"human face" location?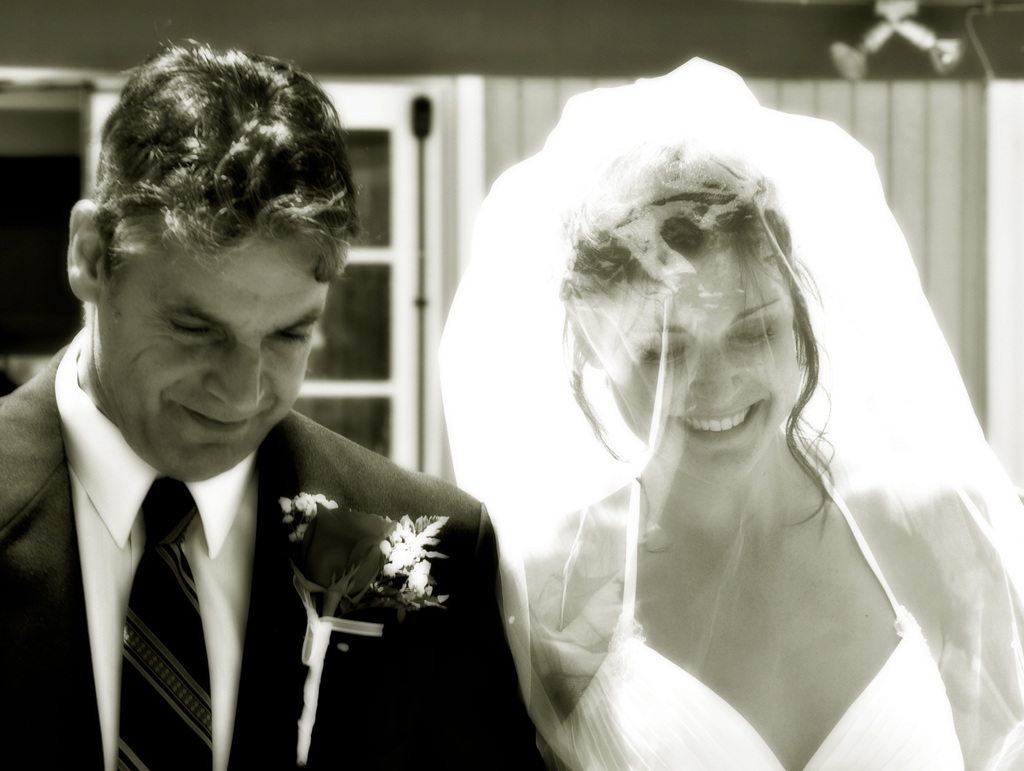
<region>588, 250, 798, 483</region>
